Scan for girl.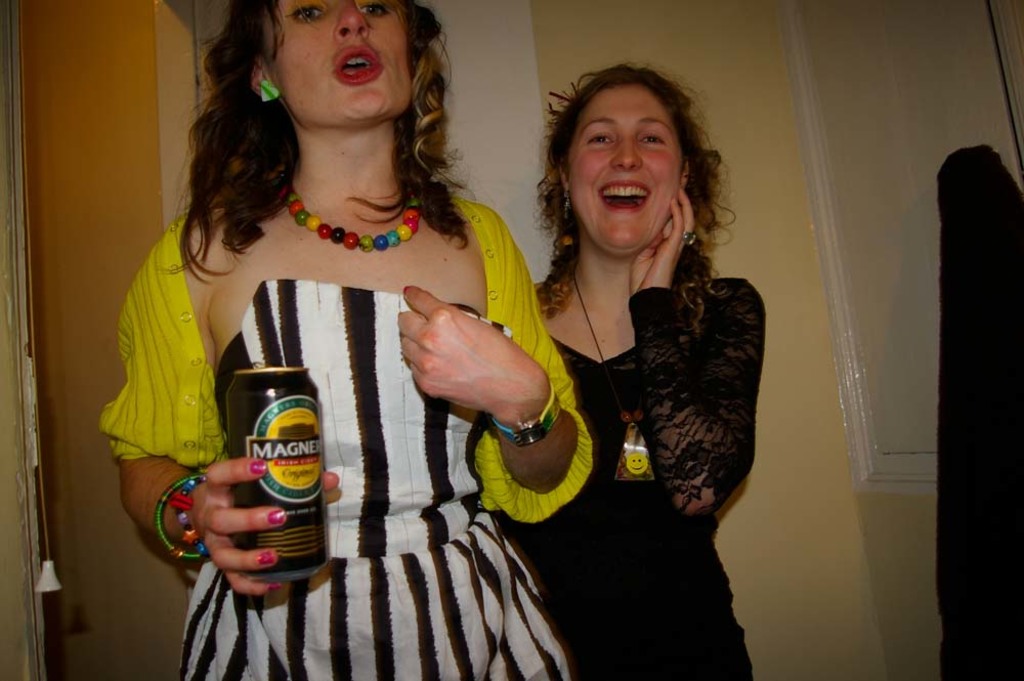
Scan result: [495,53,767,680].
